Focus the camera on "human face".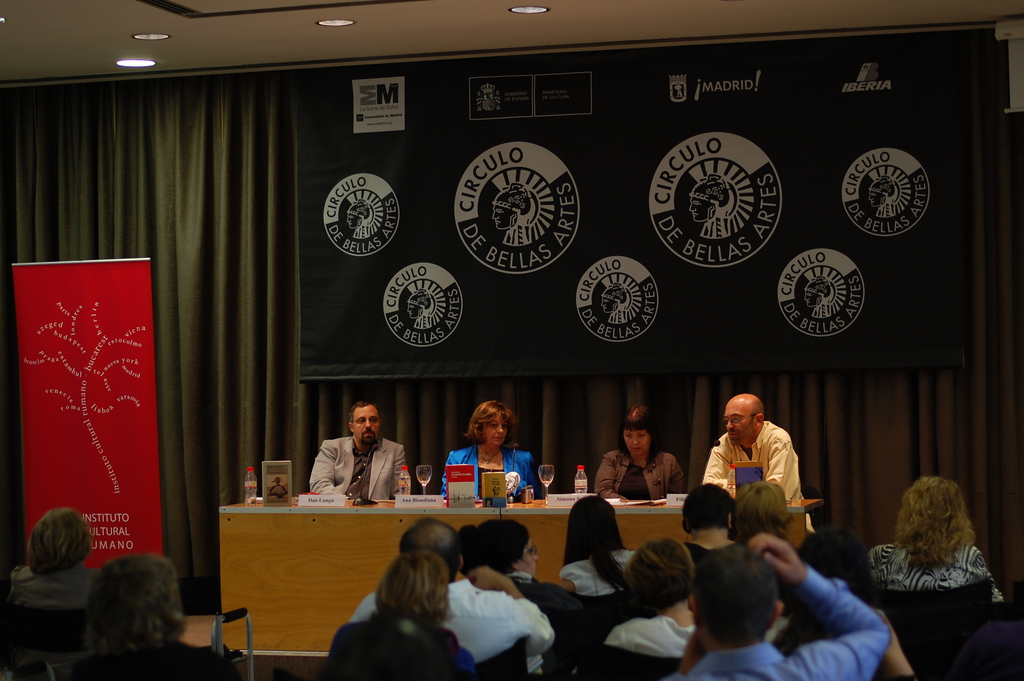
Focus region: x1=723, y1=397, x2=751, y2=448.
